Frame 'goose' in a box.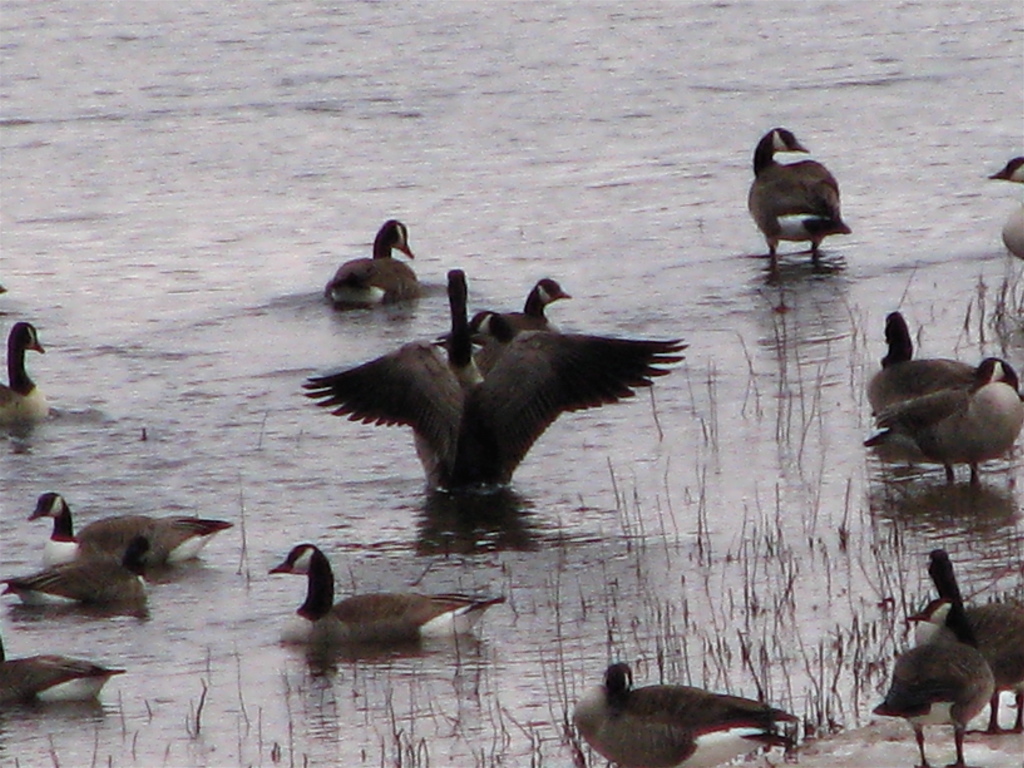
0, 633, 126, 702.
